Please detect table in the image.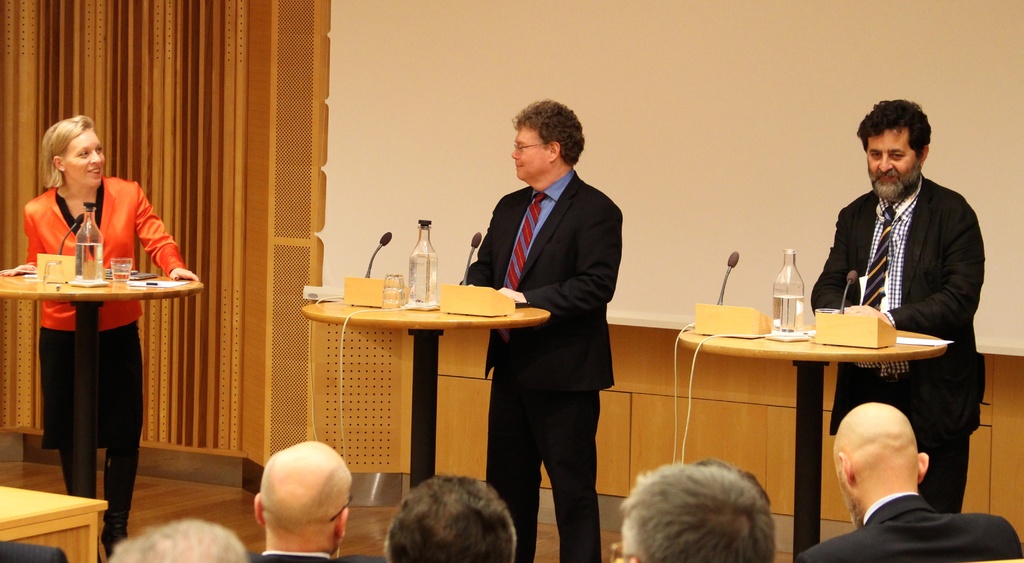
<bbox>676, 329, 945, 562</bbox>.
